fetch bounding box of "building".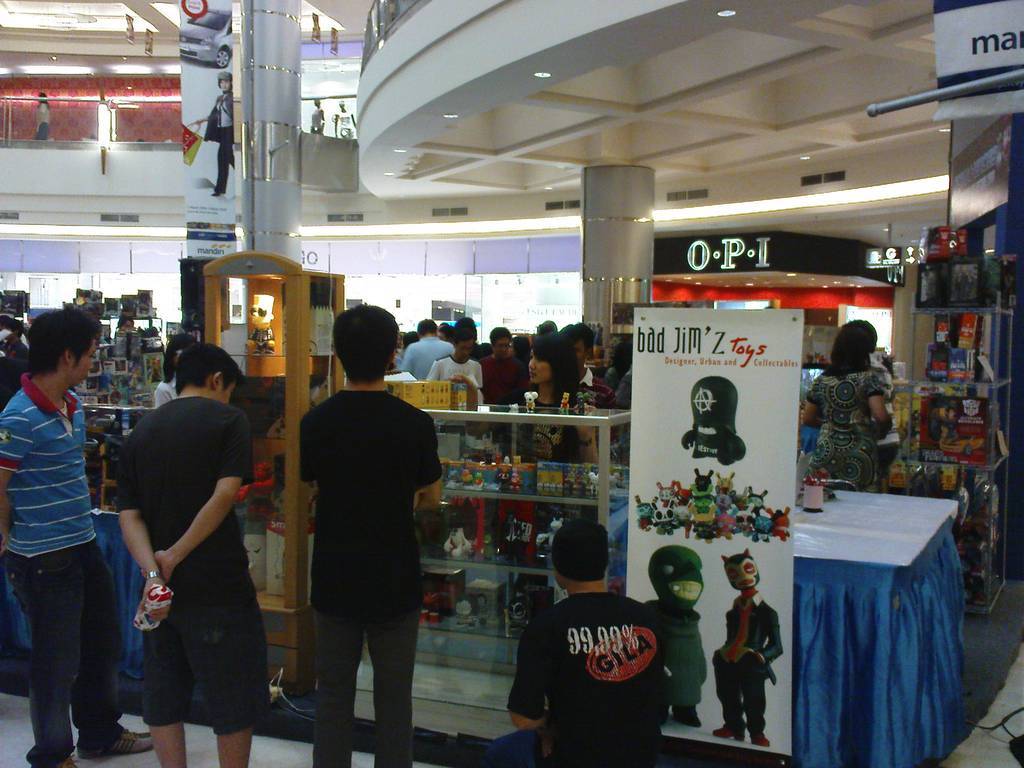
Bbox: [0, 1, 1023, 767].
